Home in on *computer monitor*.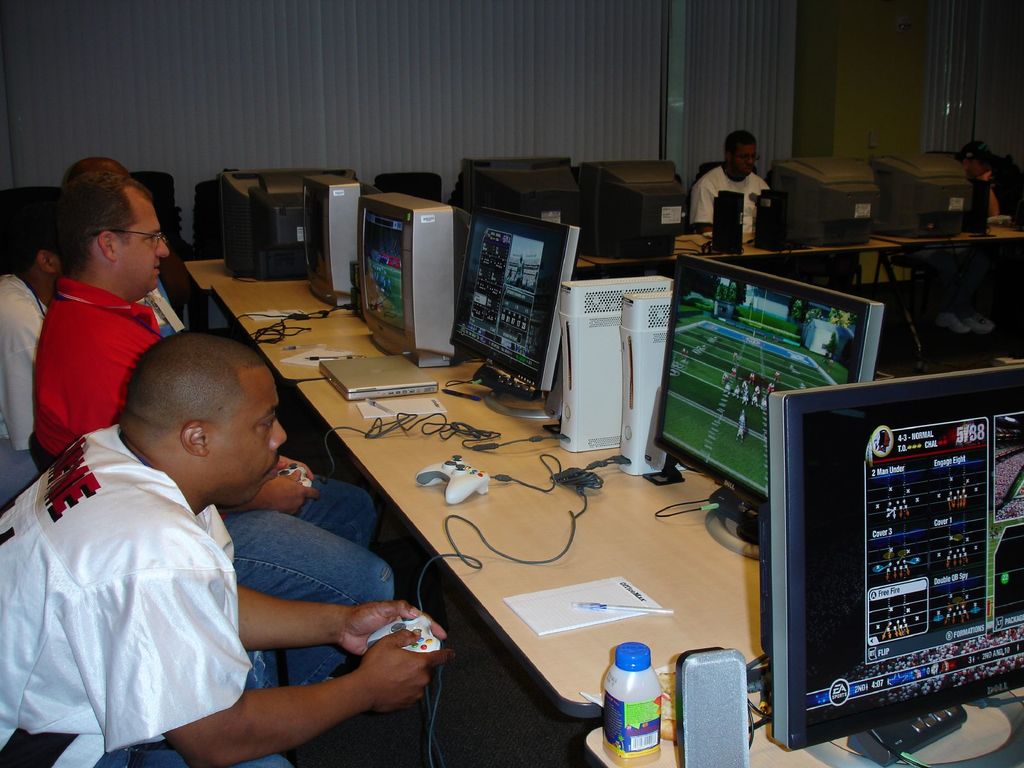
Homed in at bbox=(449, 204, 583, 420).
